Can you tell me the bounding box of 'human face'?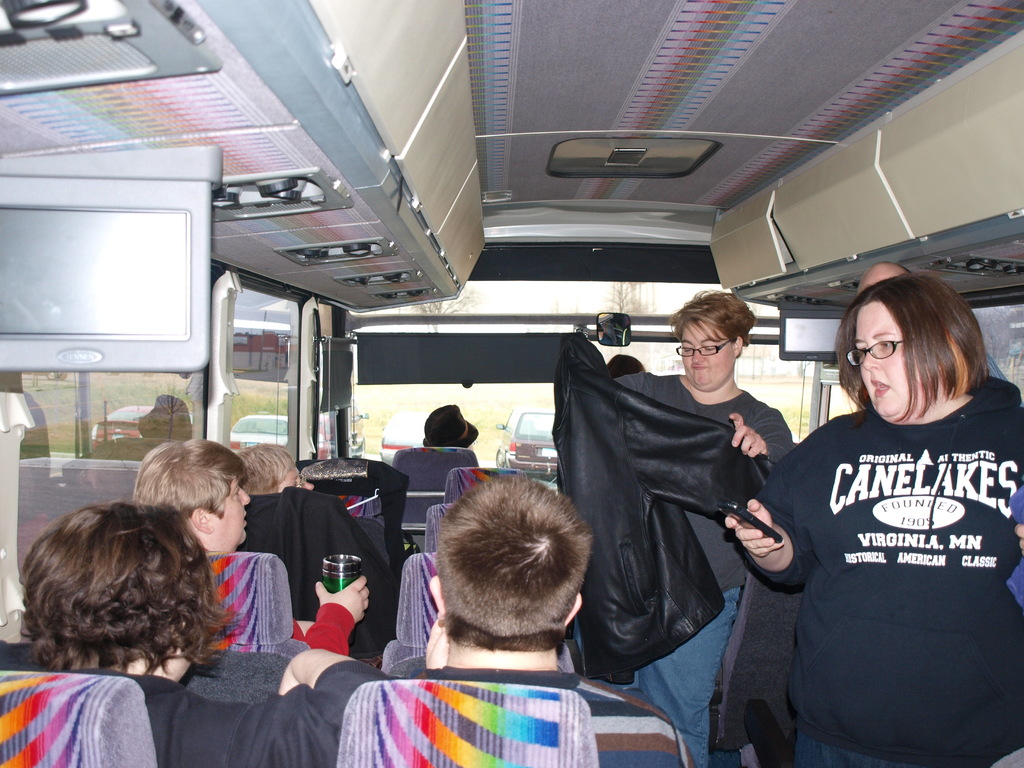
680,318,733,390.
